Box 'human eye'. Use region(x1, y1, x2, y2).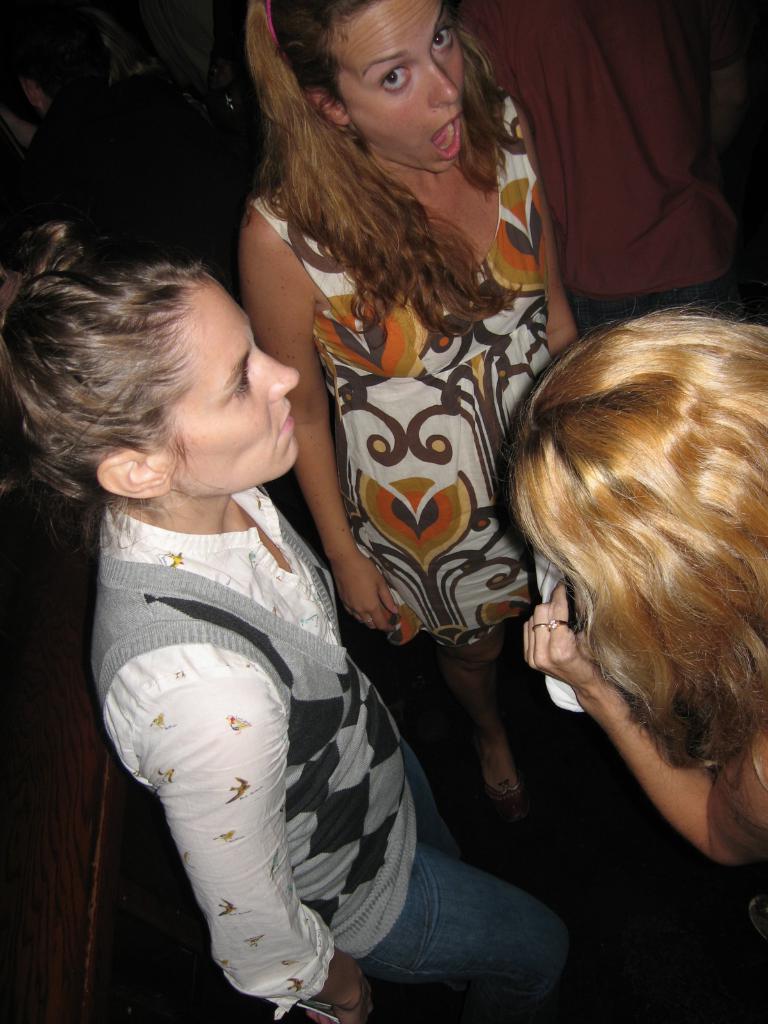
region(230, 364, 253, 409).
